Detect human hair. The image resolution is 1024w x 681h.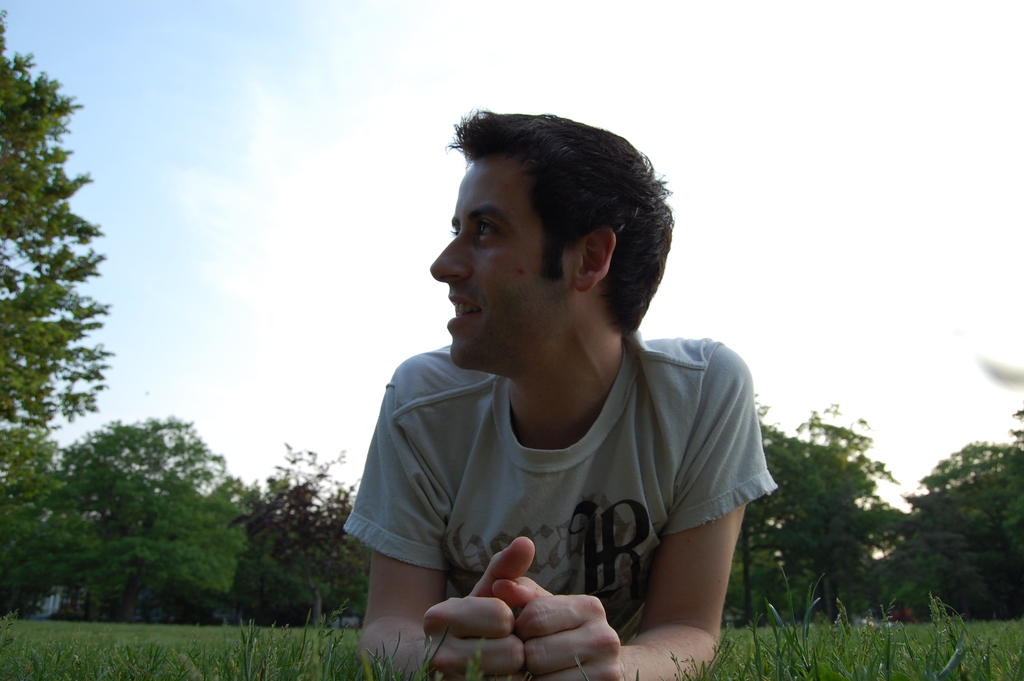
(417, 107, 660, 351).
